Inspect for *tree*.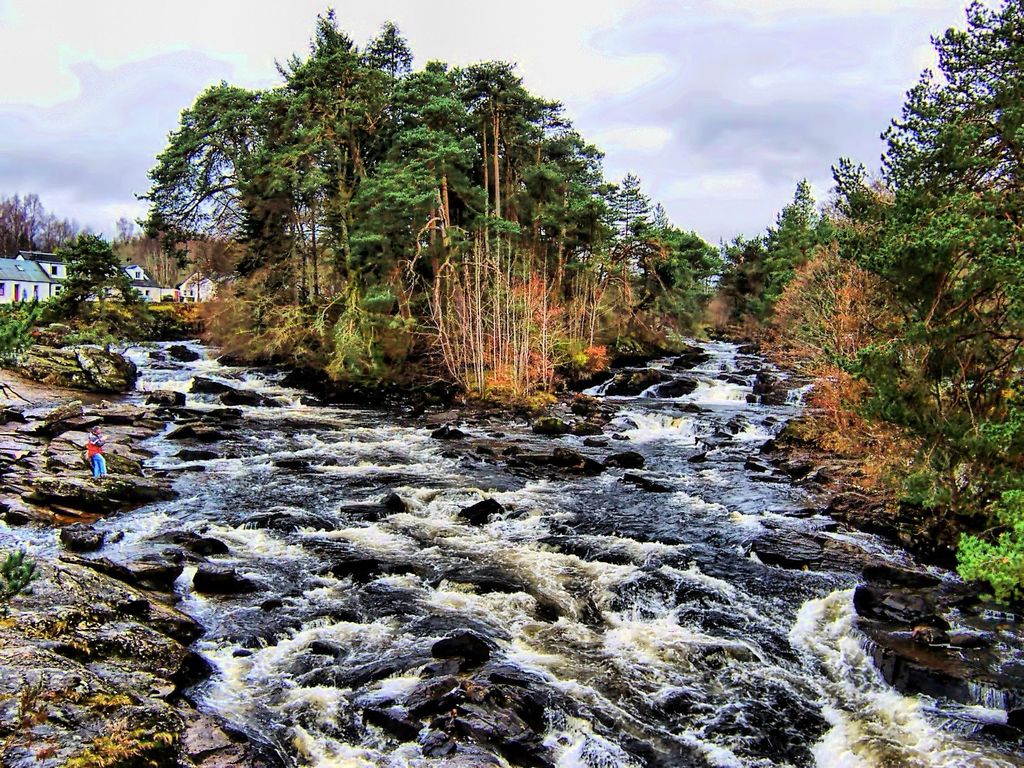
Inspection: 143,0,727,409.
